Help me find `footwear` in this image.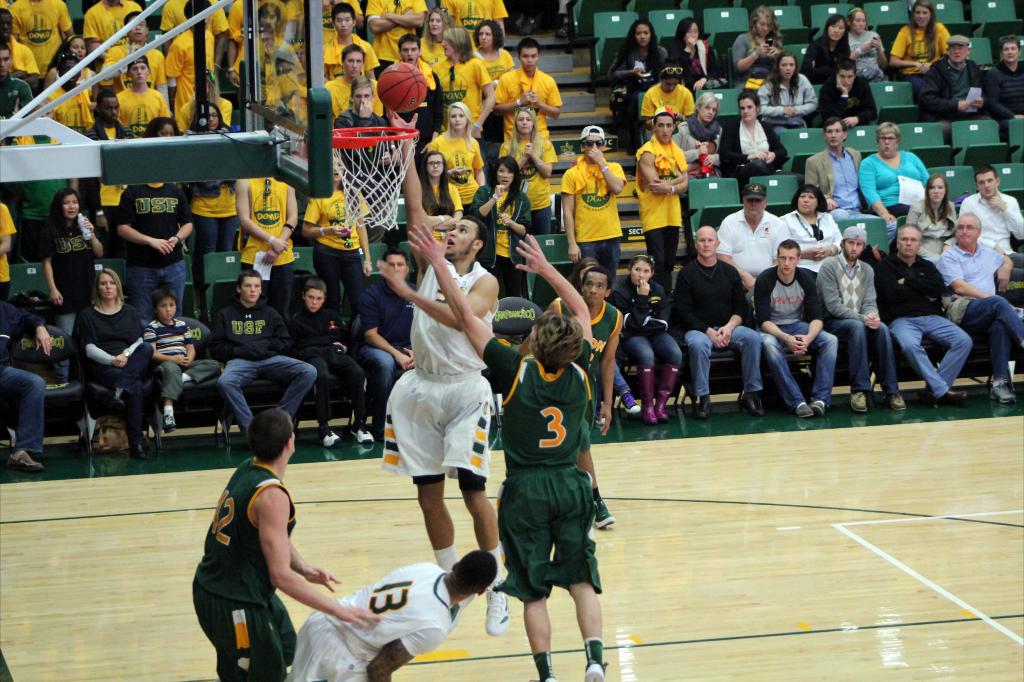
Found it: (636,364,661,429).
